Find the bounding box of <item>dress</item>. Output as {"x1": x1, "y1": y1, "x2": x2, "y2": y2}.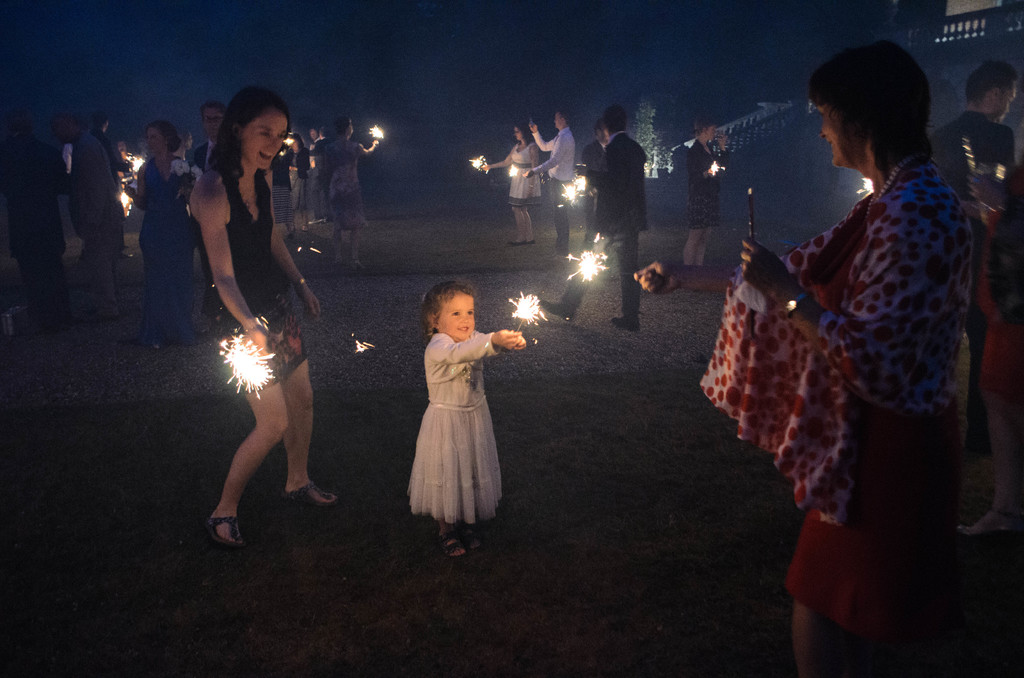
{"x1": 686, "y1": 157, "x2": 719, "y2": 230}.
